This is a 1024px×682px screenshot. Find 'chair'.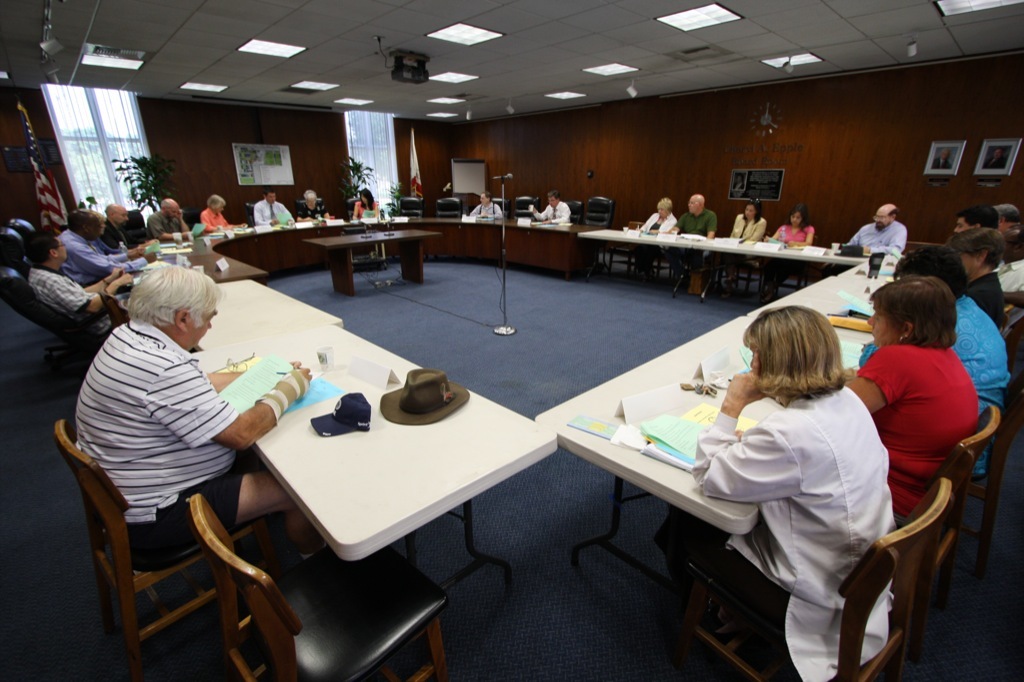
Bounding box: left=582, top=197, right=616, bottom=269.
